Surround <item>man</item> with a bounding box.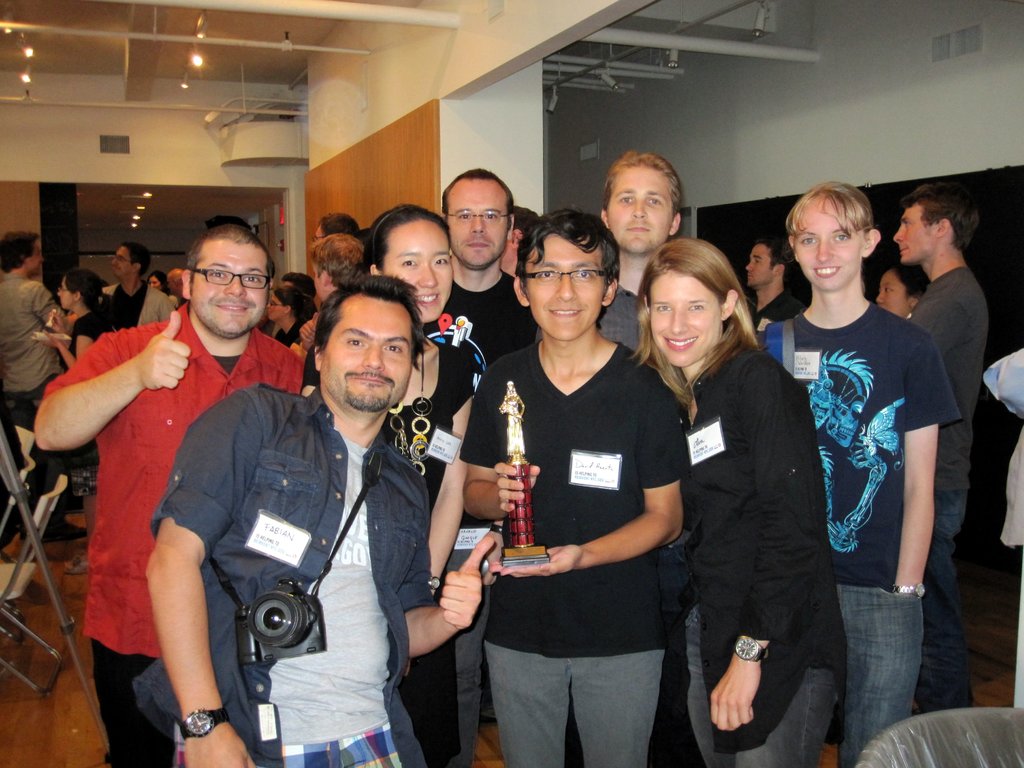
(left=893, top=182, right=993, bottom=725).
